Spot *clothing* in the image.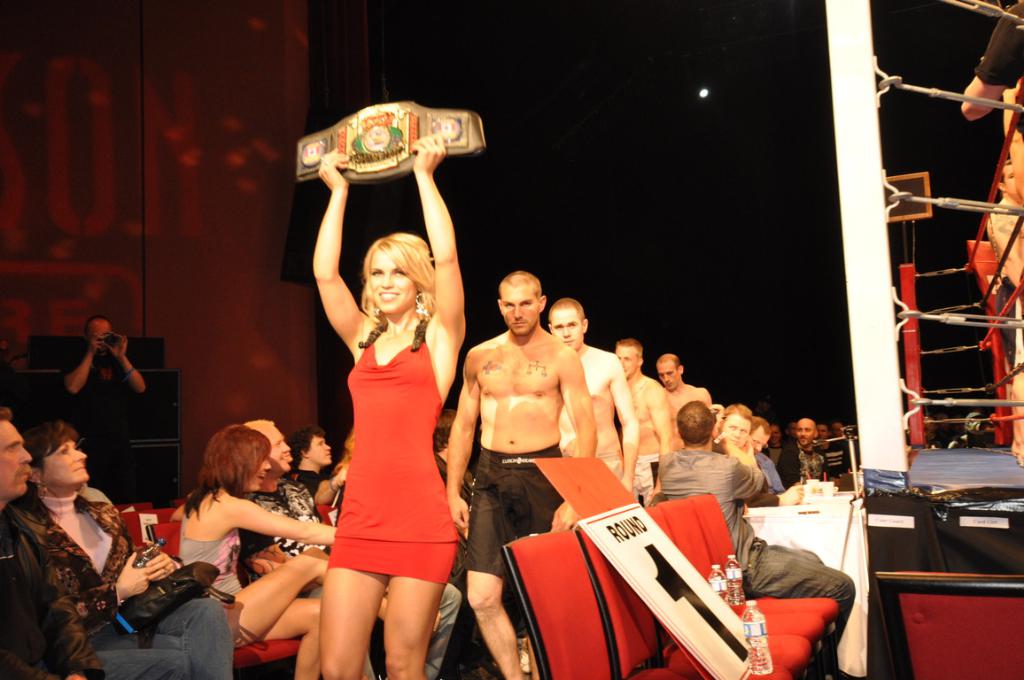
*clothing* found at x1=310, y1=274, x2=456, y2=590.
